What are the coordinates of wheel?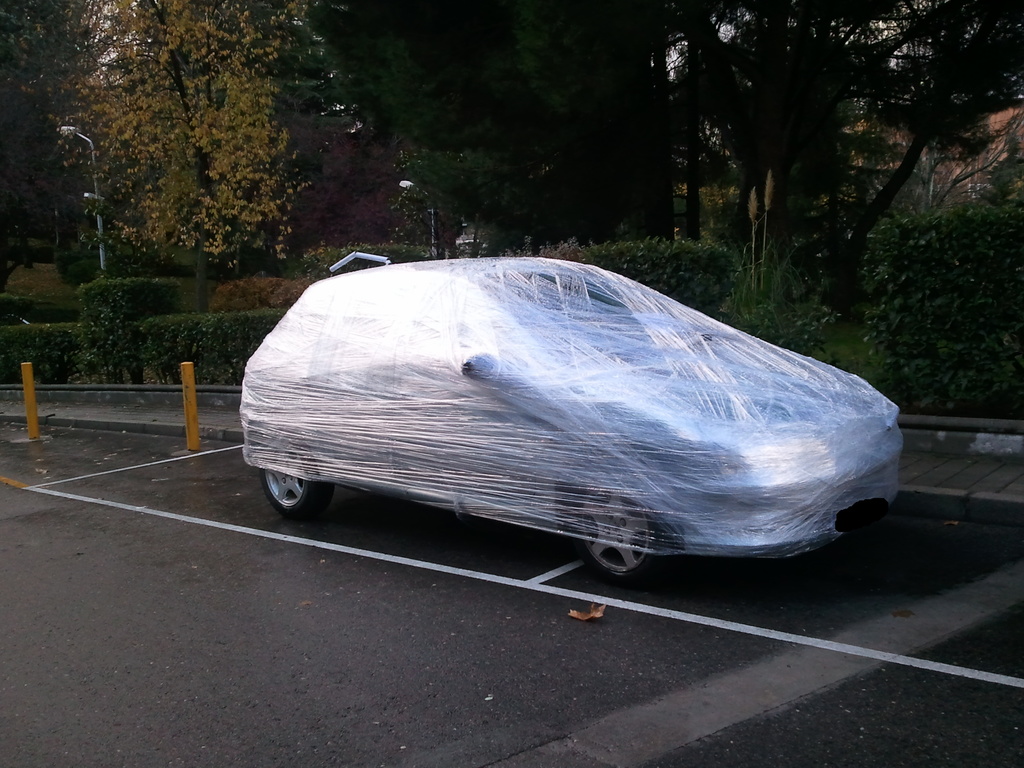
(left=259, top=440, right=329, bottom=511).
